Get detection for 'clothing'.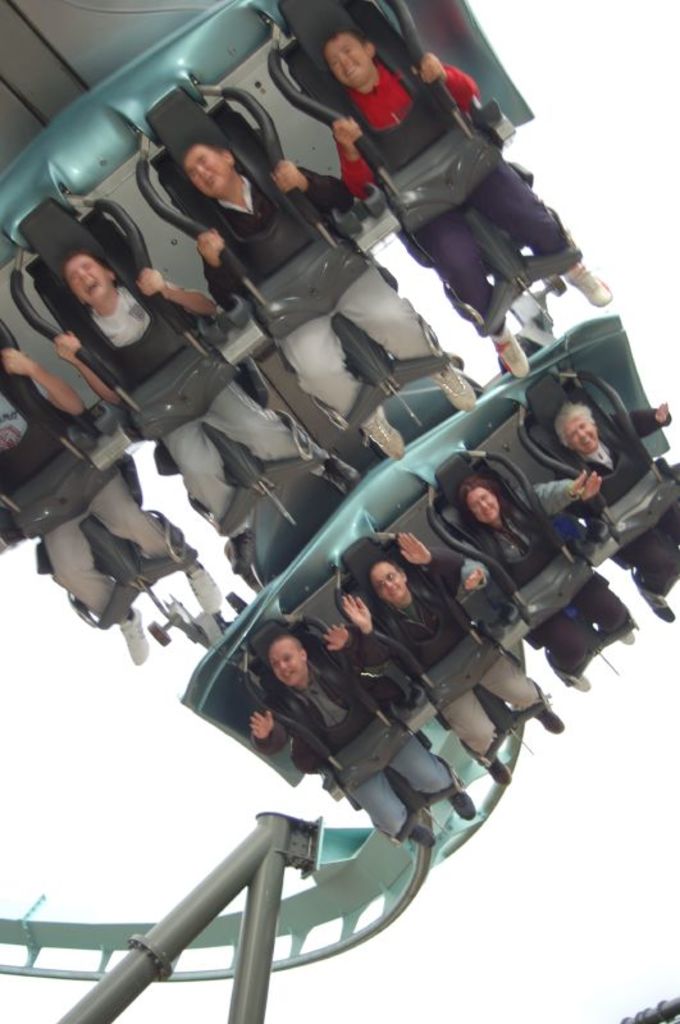
Detection: rect(570, 403, 679, 598).
